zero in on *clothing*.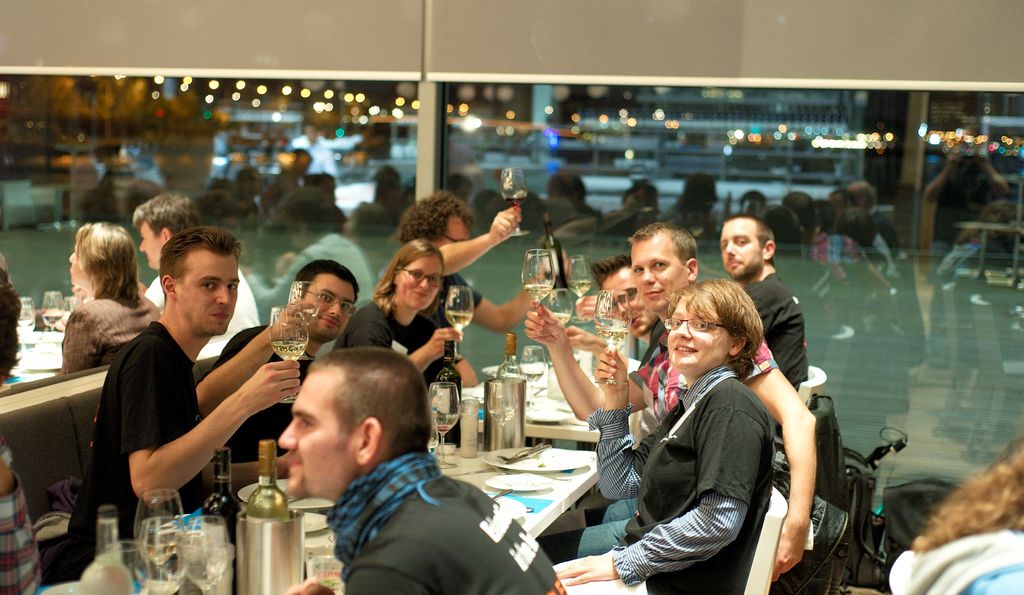
Zeroed in: l=628, t=335, r=781, b=440.
